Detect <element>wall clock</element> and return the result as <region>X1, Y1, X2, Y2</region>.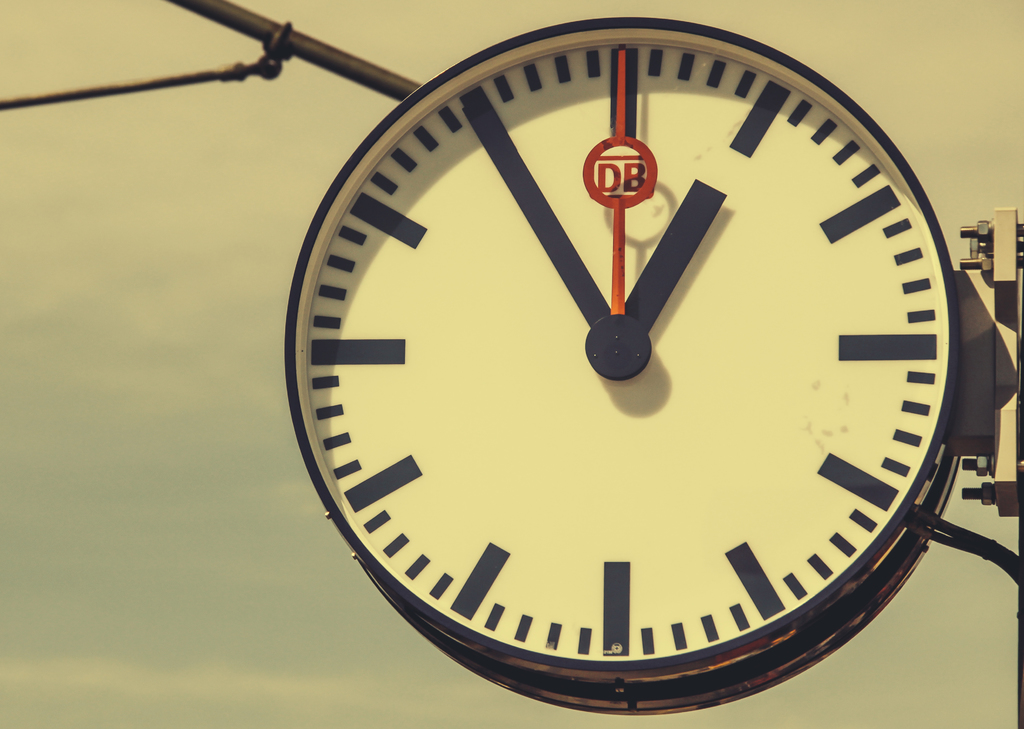
<region>276, 11, 964, 707</region>.
